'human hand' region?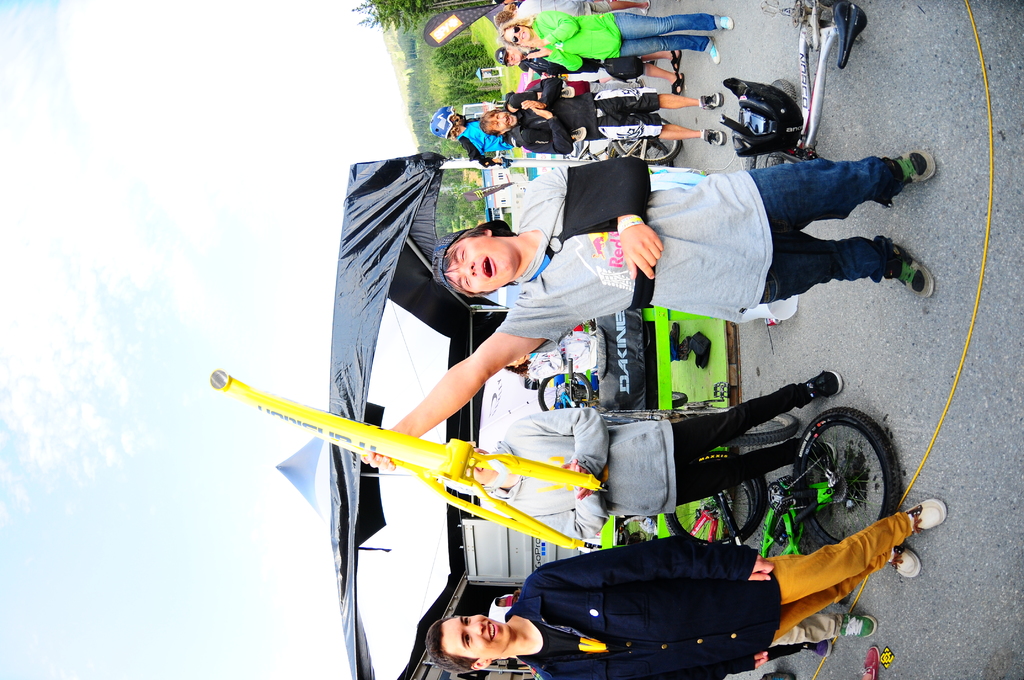
(x1=749, y1=551, x2=776, y2=581)
